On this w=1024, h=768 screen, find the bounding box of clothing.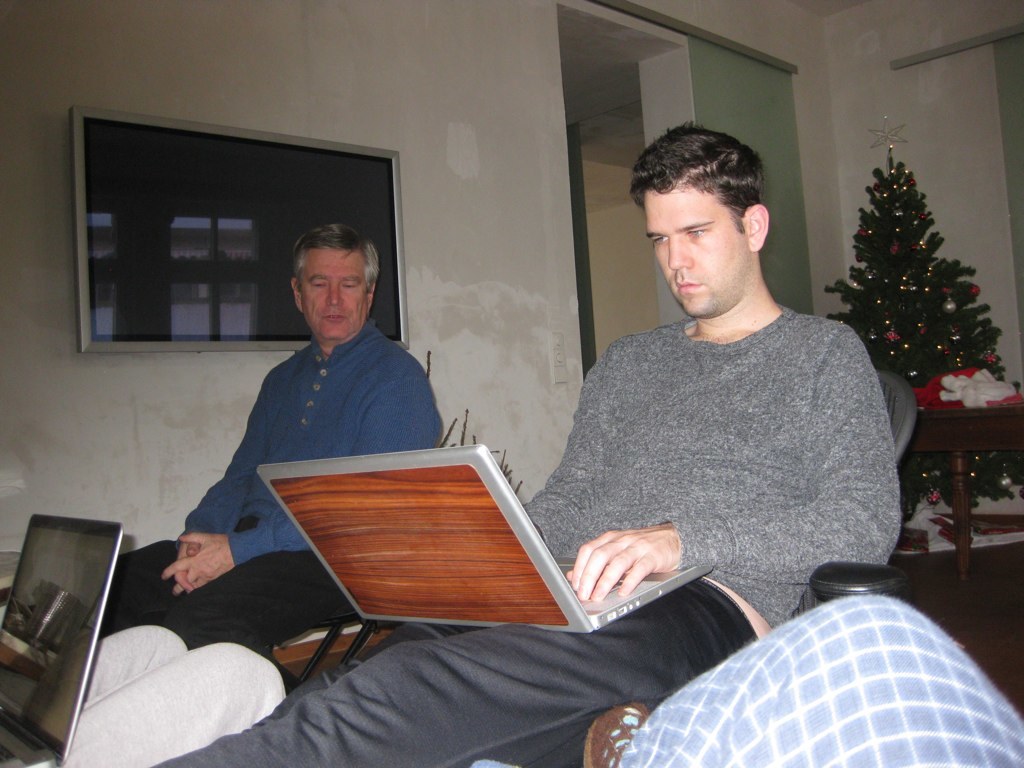
Bounding box: (left=158, top=301, right=917, bottom=767).
